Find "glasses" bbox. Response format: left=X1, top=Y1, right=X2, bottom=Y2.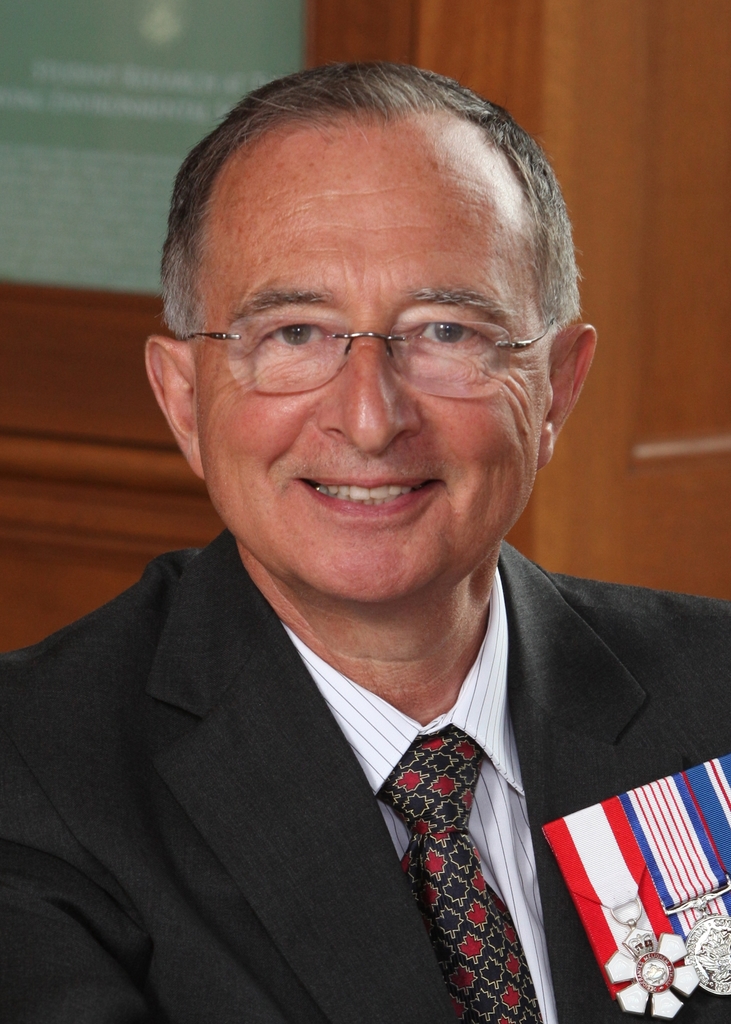
left=184, top=307, right=558, bottom=400.
